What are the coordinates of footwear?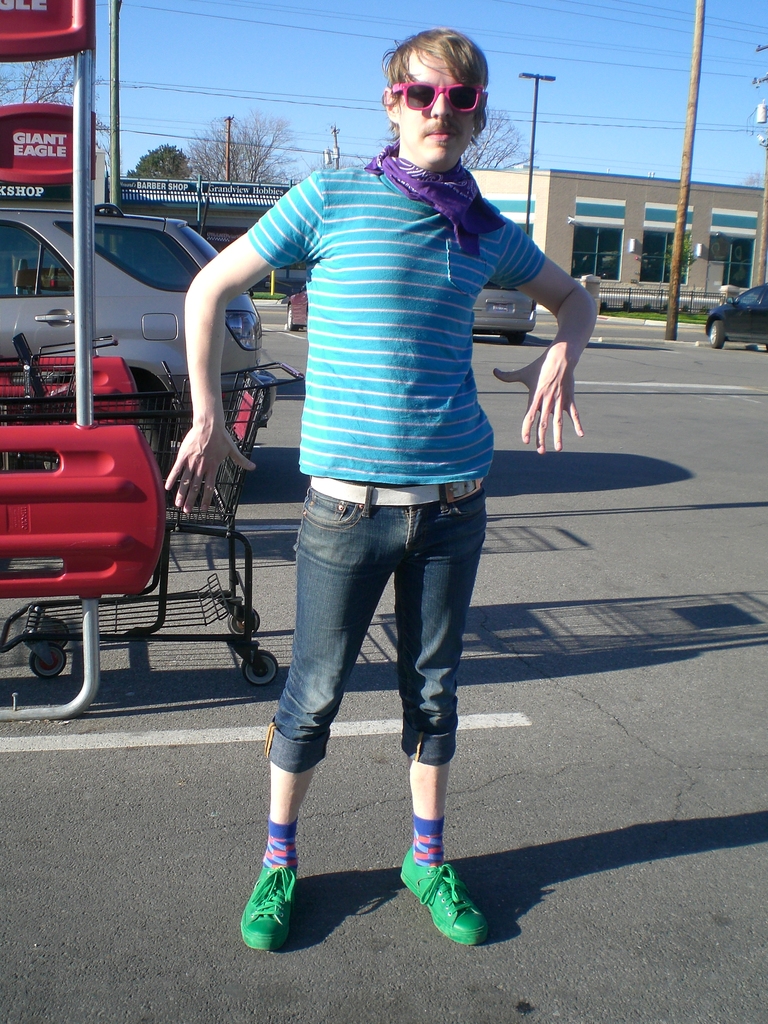
(x1=239, y1=865, x2=302, y2=952).
